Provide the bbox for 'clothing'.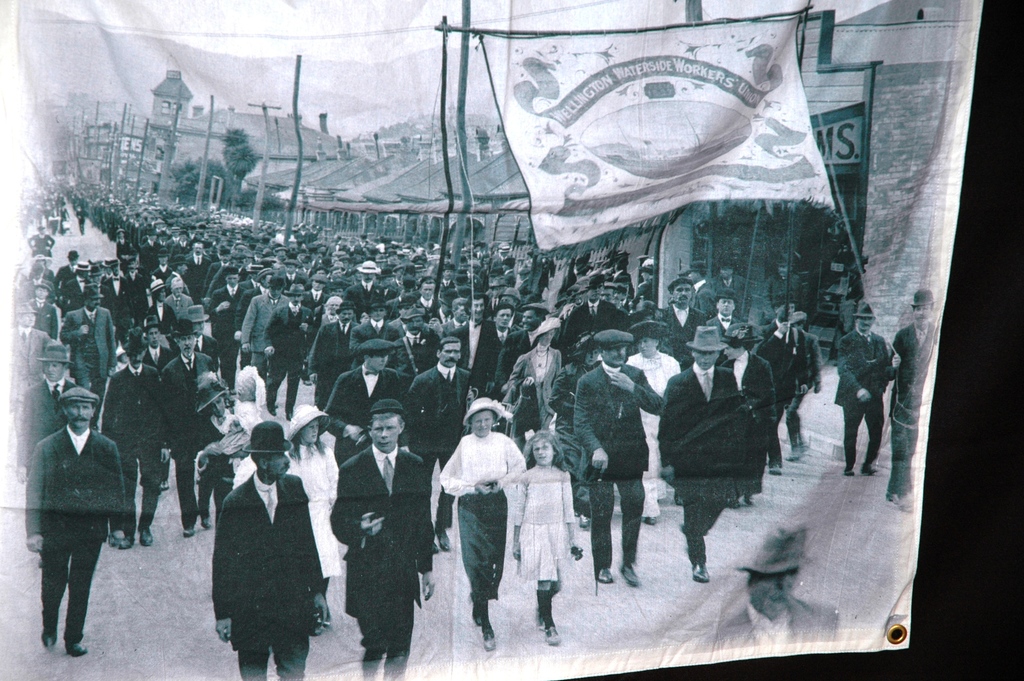
{"x1": 58, "y1": 305, "x2": 116, "y2": 393}.
